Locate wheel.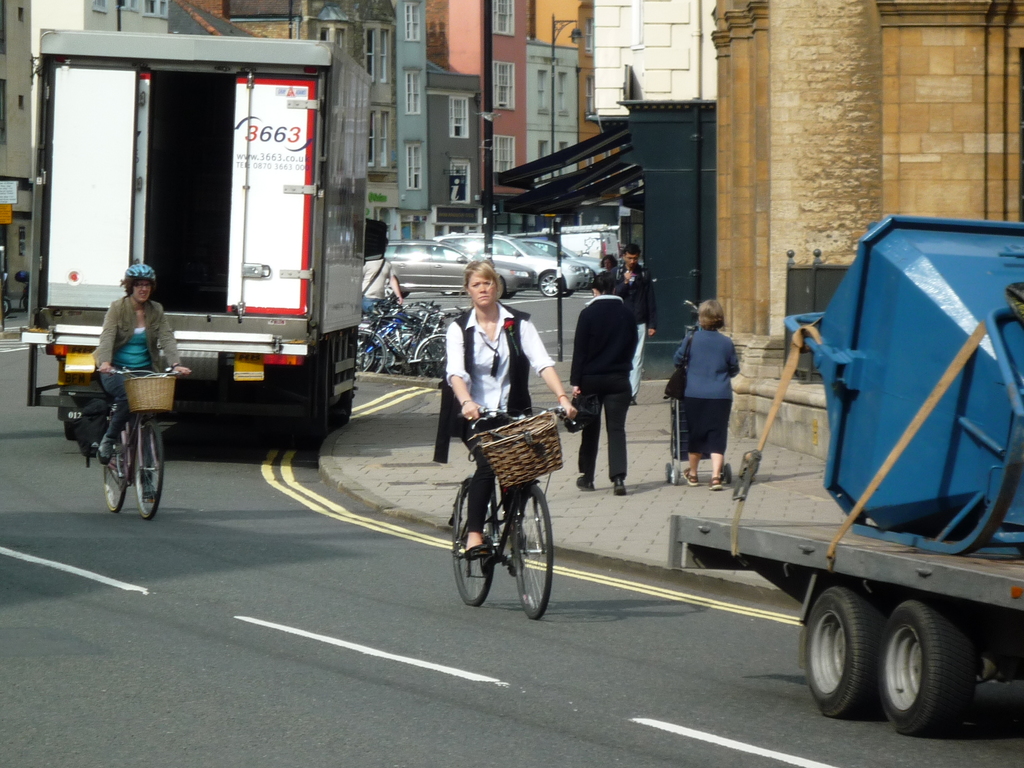
Bounding box: box=[540, 273, 563, 296].
